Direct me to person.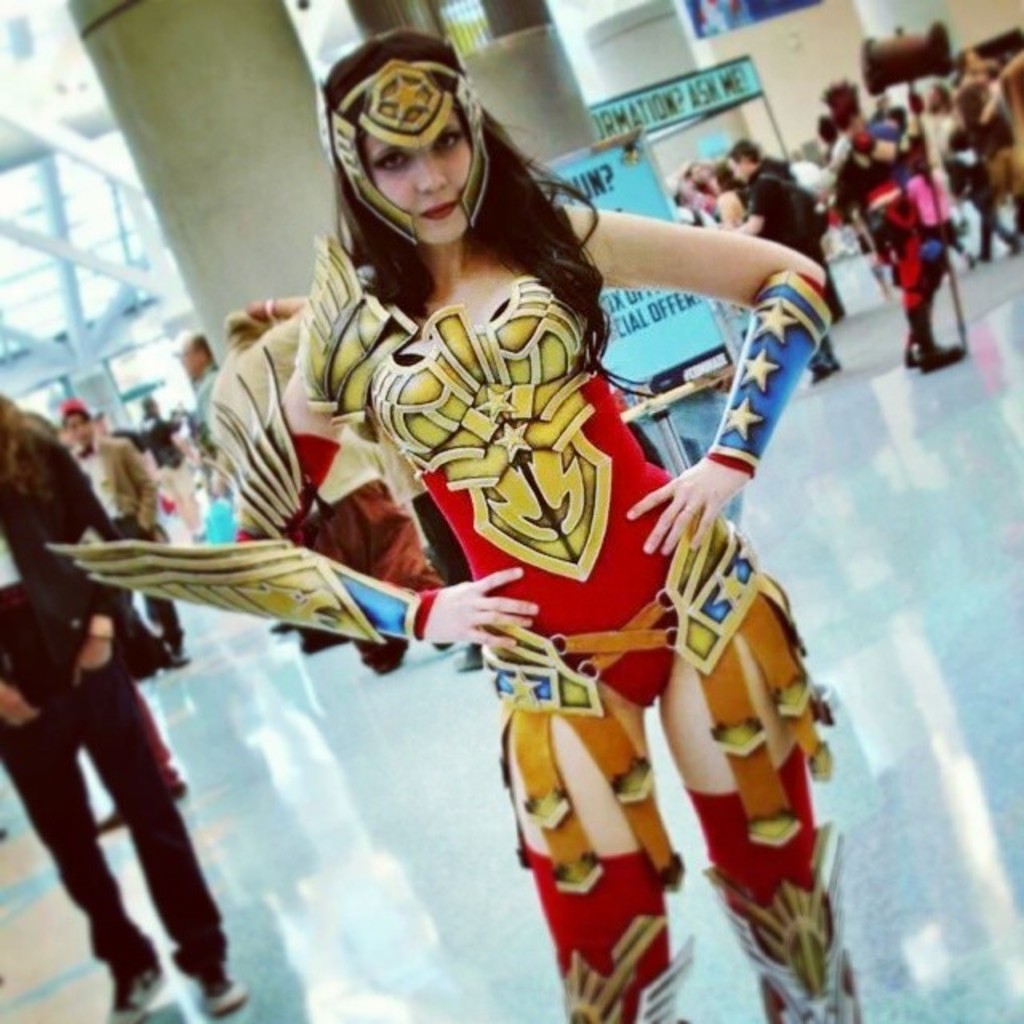
Direction: BBox(728, 136, 840, 387).
